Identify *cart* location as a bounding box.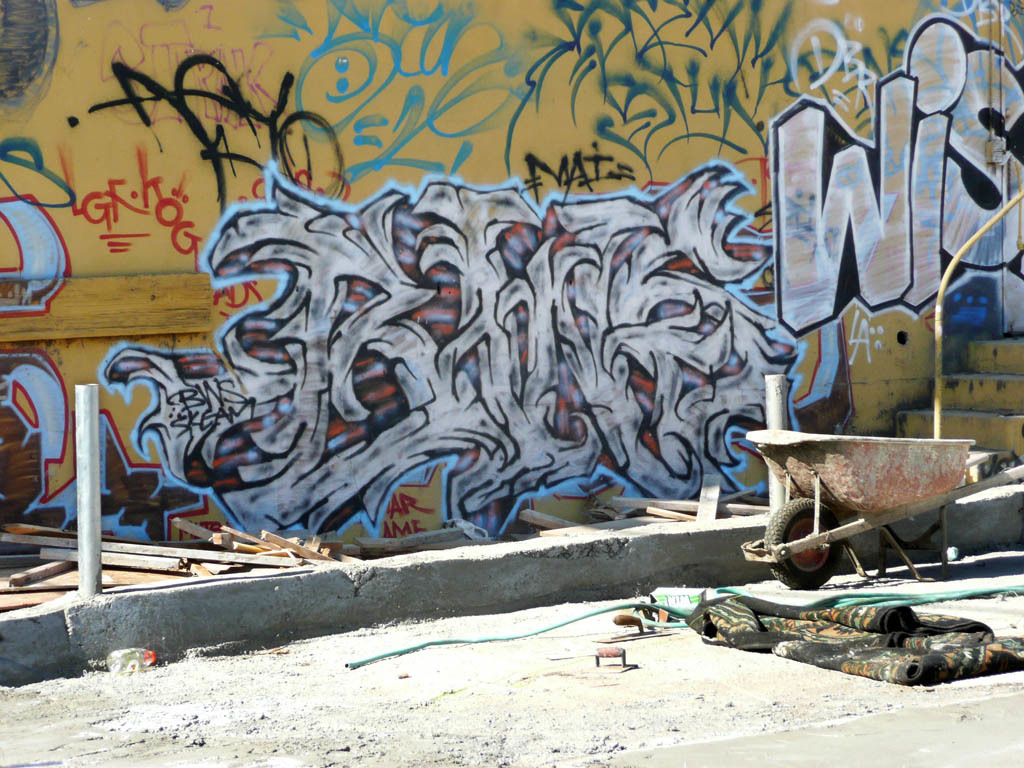
727,434,993,583.
